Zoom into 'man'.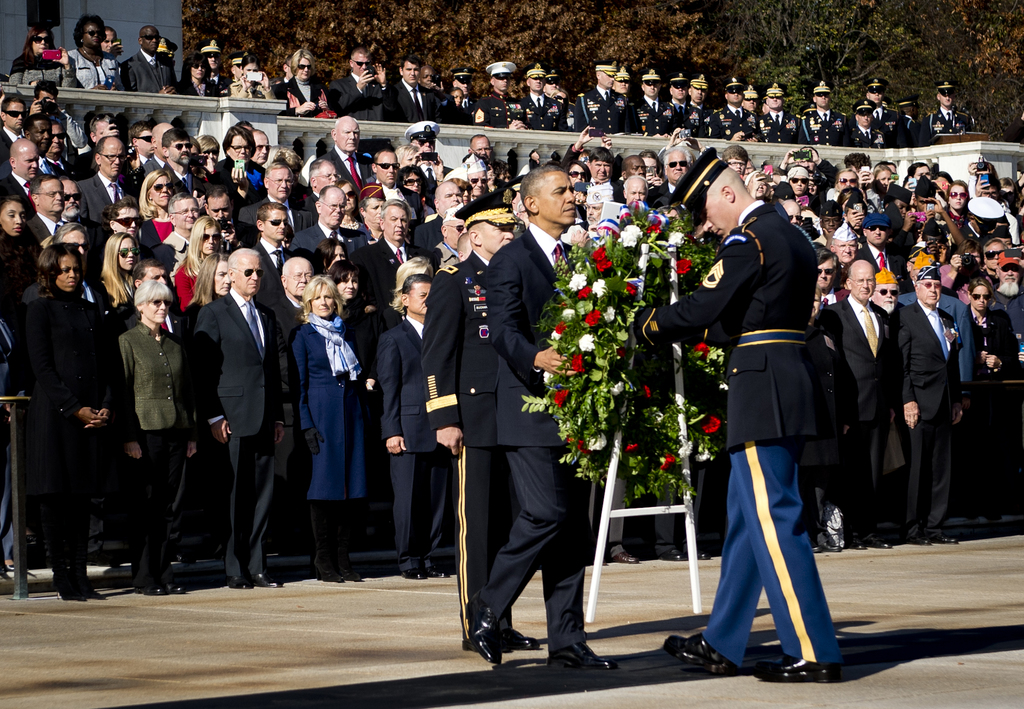
Zoom target: <box>978,229,1008,280</box>.
